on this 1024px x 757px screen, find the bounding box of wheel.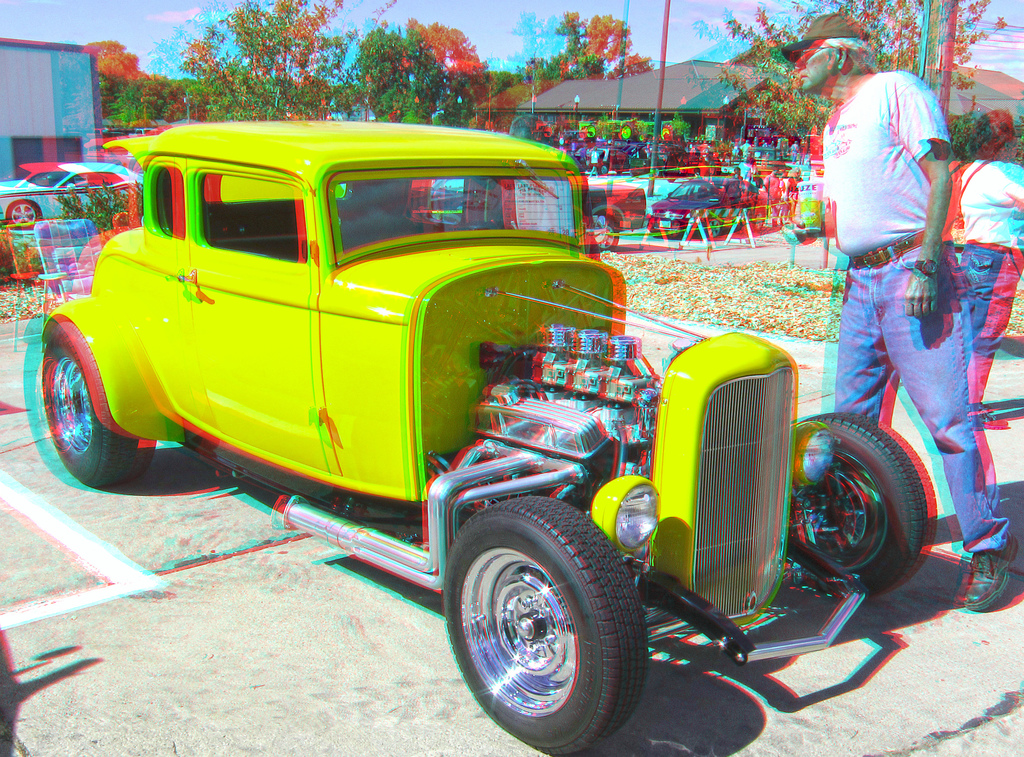
Bounding box: 685:191:719:204.
